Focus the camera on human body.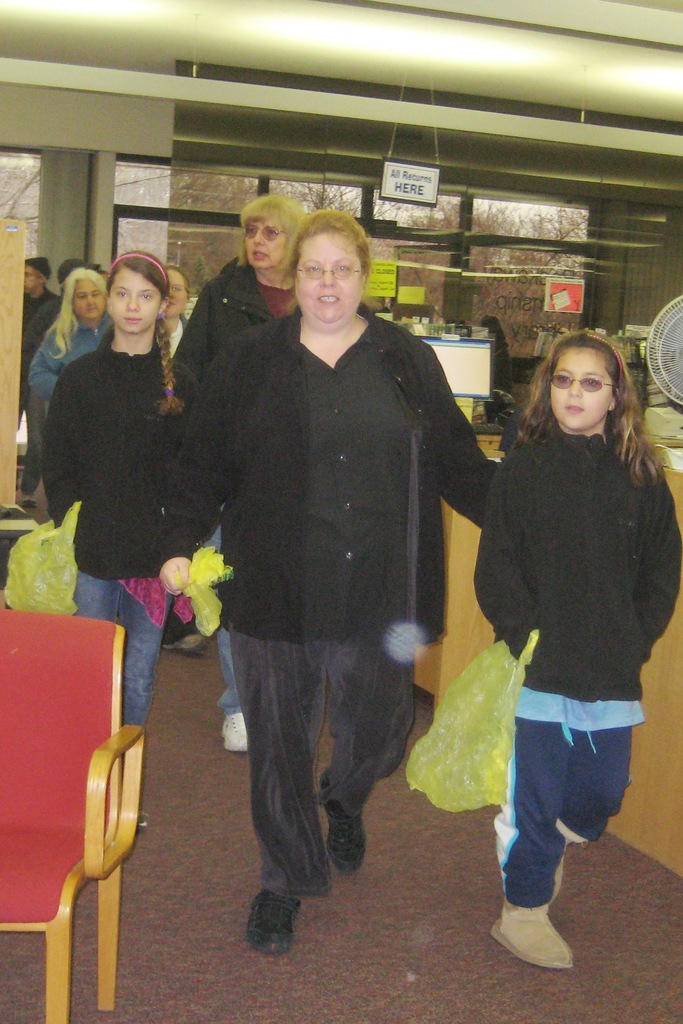
Focus region: select_region(461, 301, 662, 954).
